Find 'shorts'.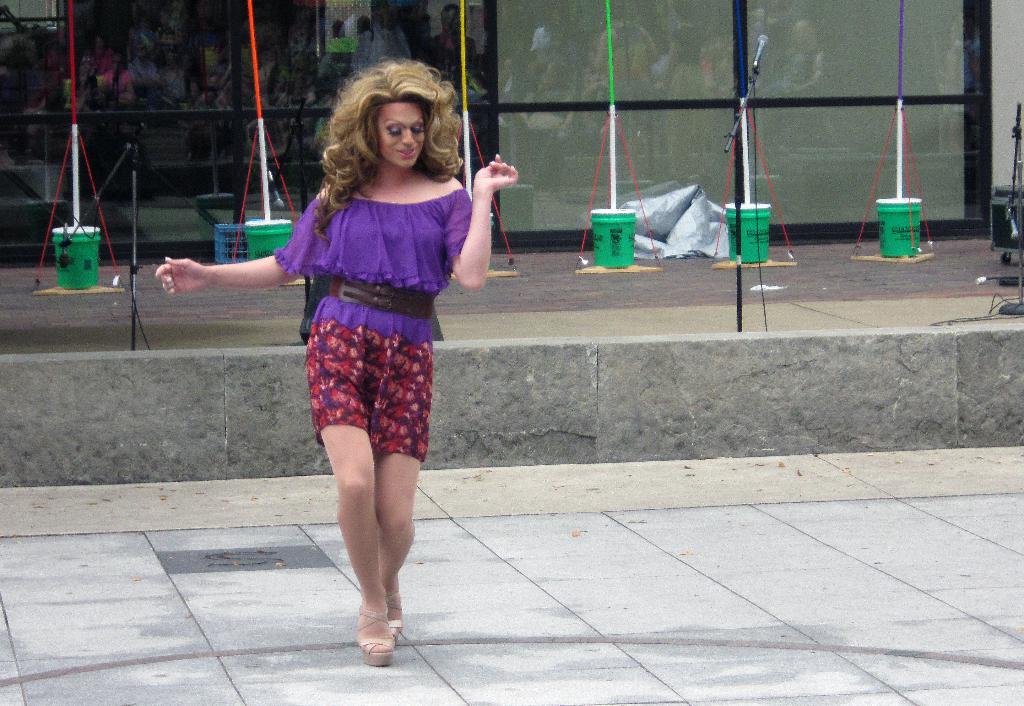
bbox=(284, 318, 451, 447).
